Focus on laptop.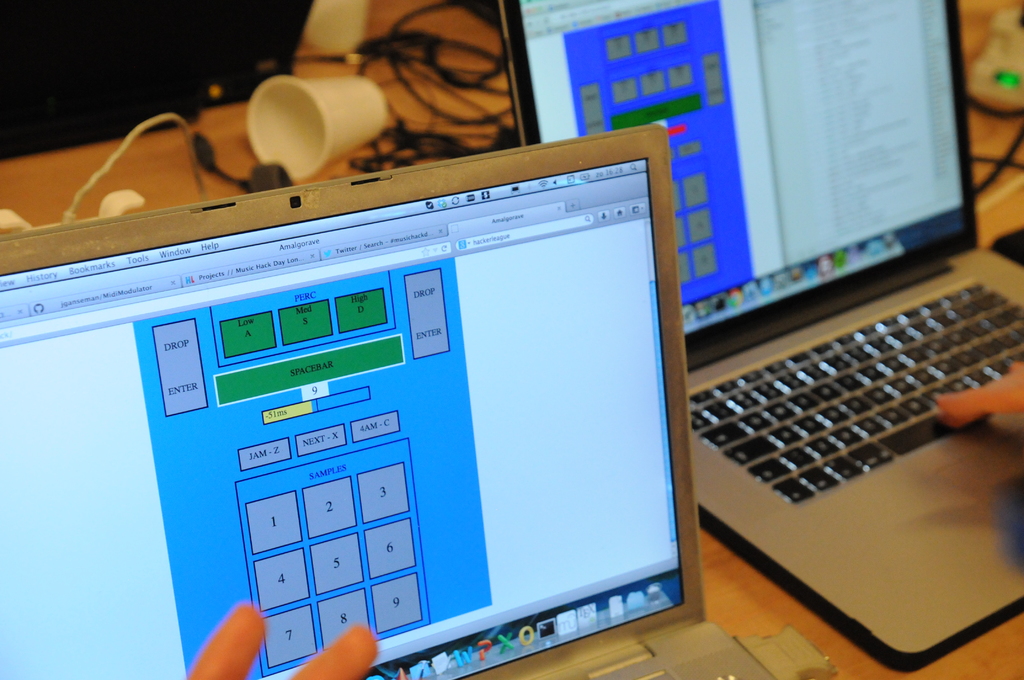
Focused at detection(45, 146, 737, 679).
